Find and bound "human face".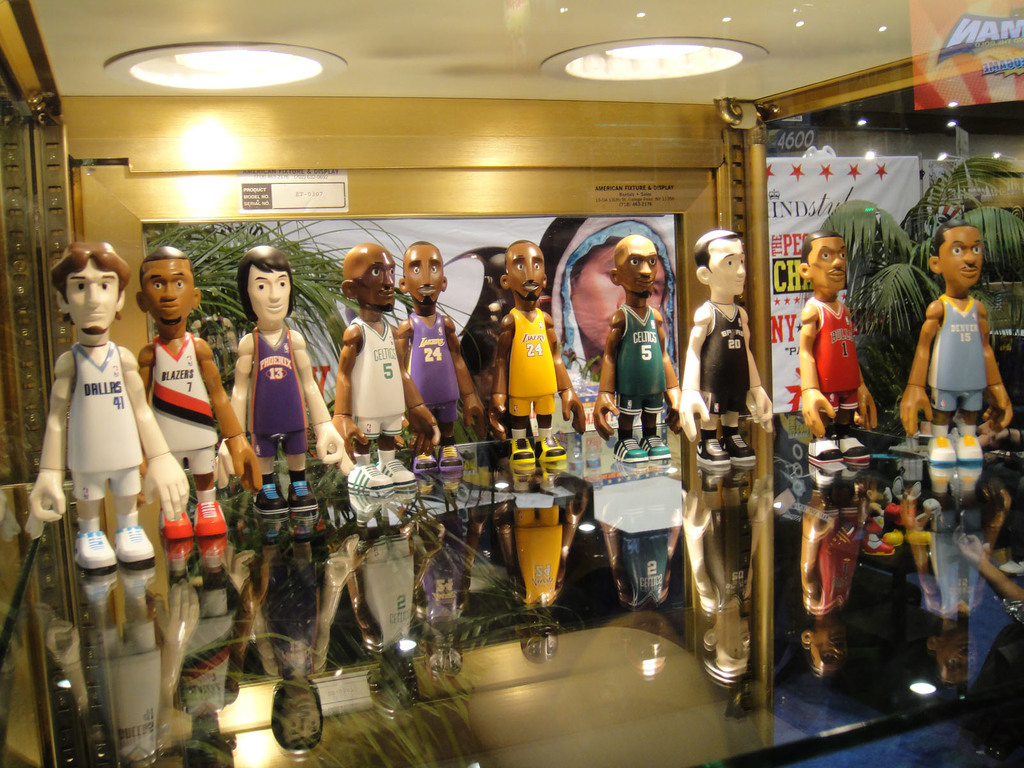
Bound: (63,259,118,337).
